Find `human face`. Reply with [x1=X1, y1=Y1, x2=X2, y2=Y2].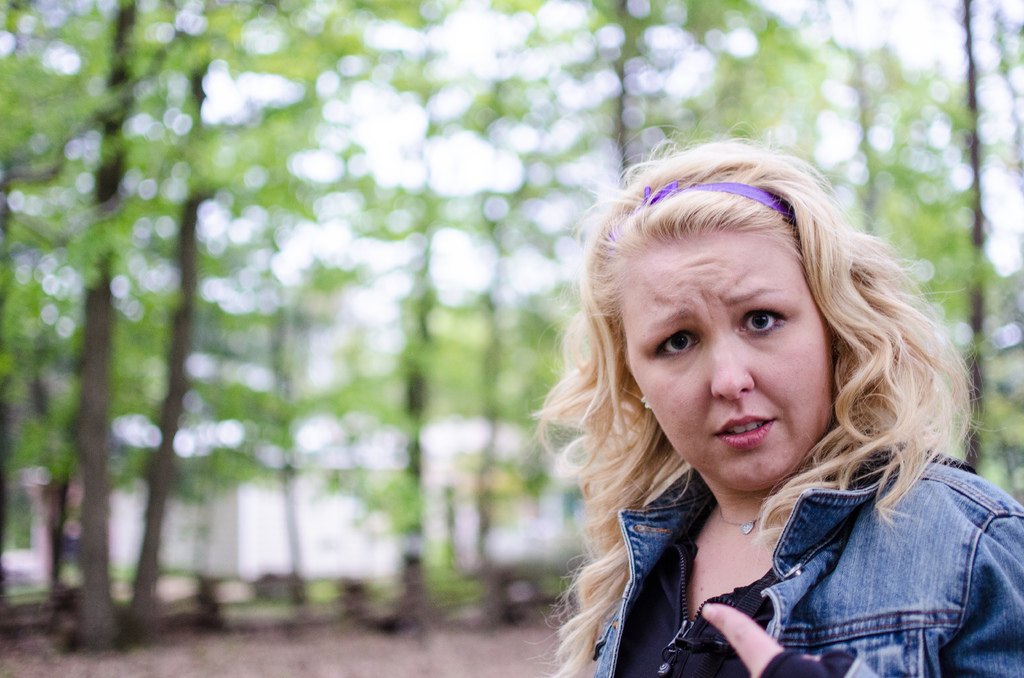
[x1=612, y1=230, x2=829, y2=488].
